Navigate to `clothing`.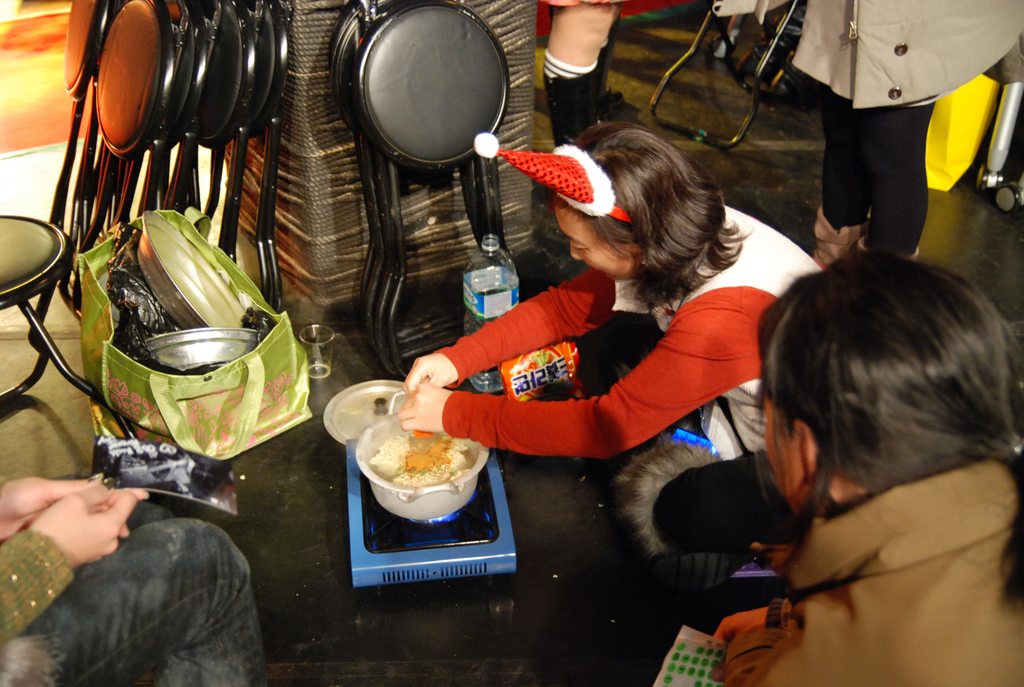
Navigation target: <bbox>0, 527, 267, 686</bbox>.
